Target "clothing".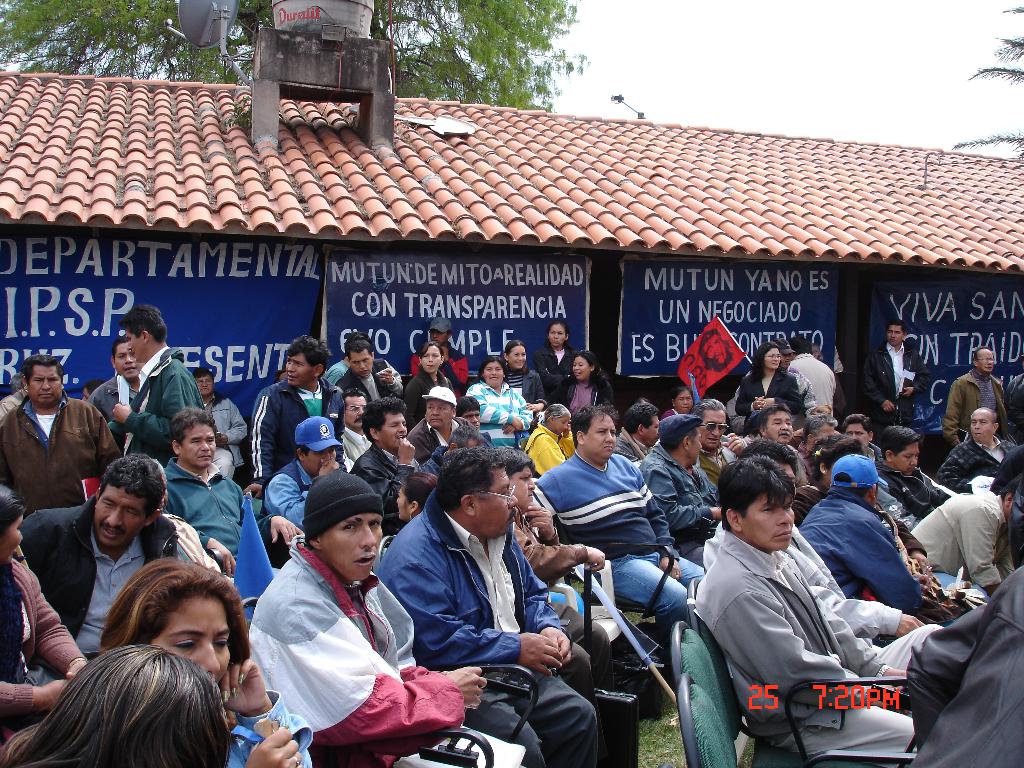
Target region: {"x1": 404, "y1": 365, "x2": 461, "y2": 423}.
